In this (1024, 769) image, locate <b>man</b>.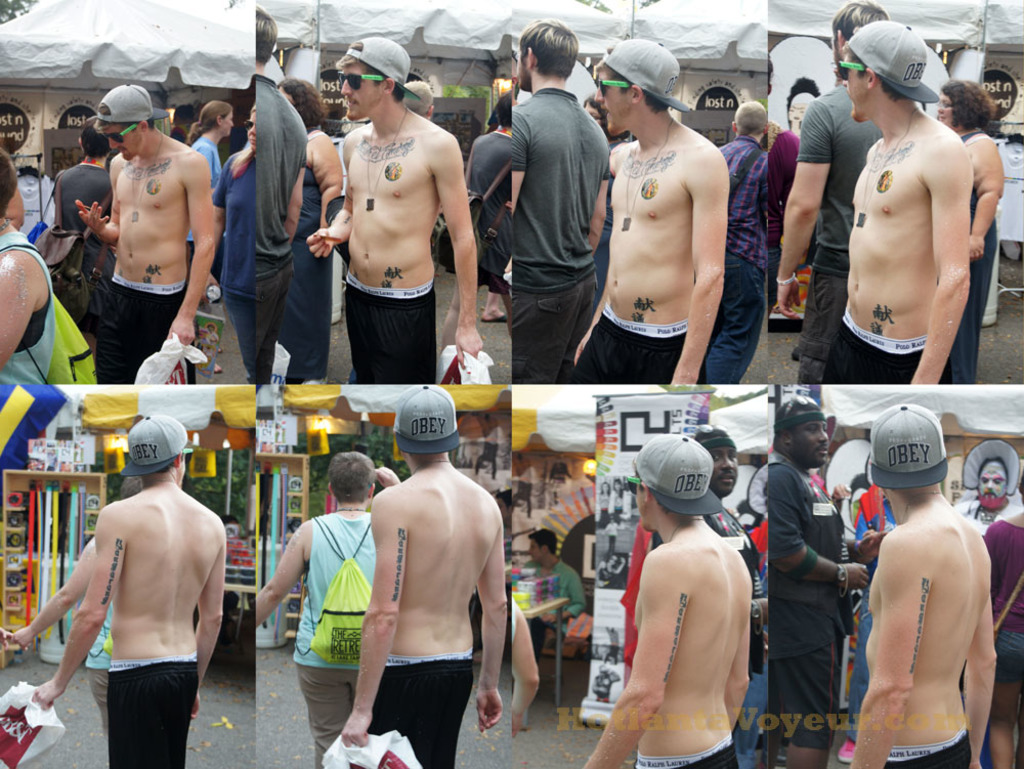
Bounding box: x1=479 y1=25 x2=610 y2=374.
